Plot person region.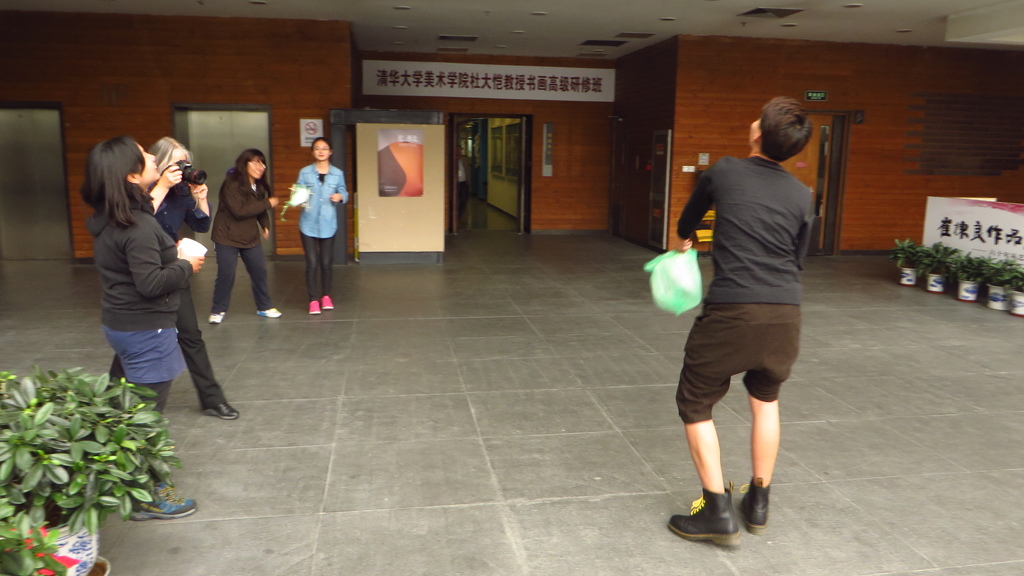
Plotted at bbox=[93, 138, 203, 523].
